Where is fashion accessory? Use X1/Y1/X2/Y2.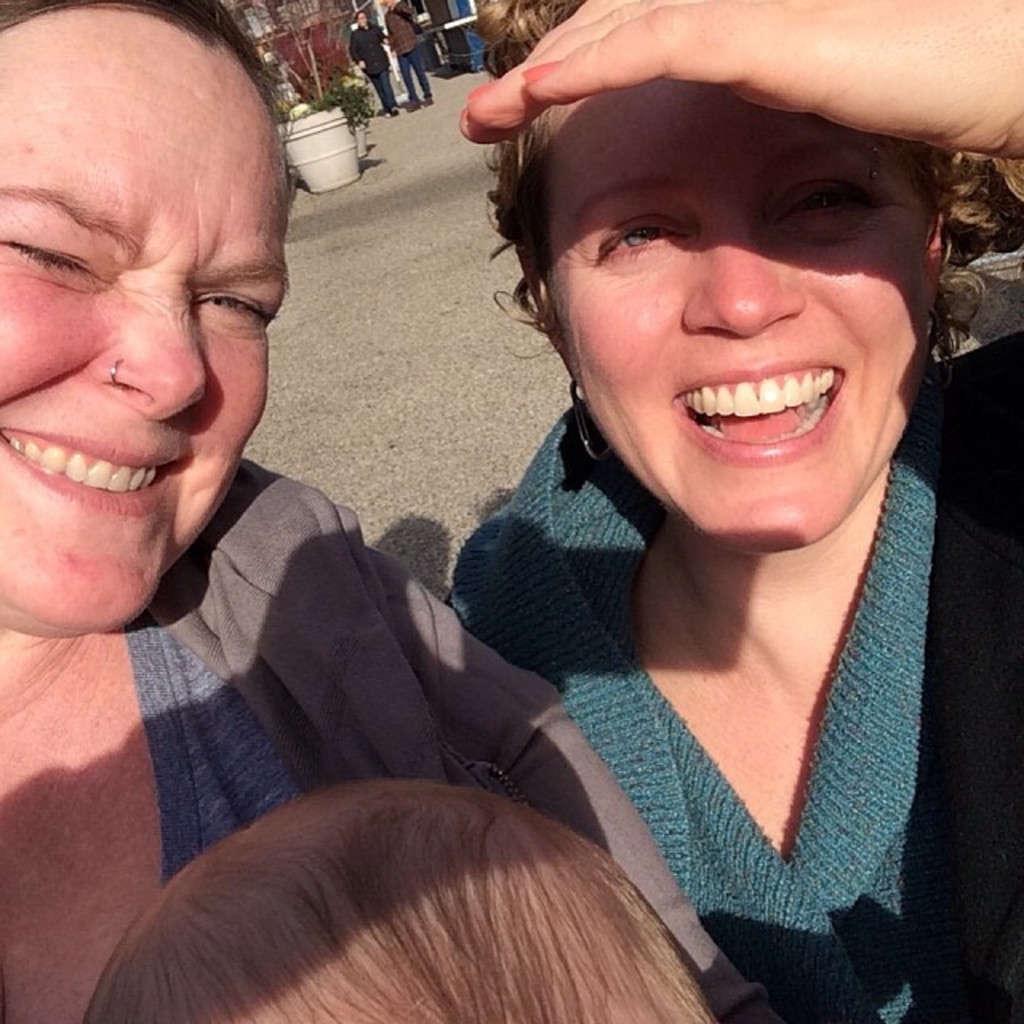
866/134/888/157.
